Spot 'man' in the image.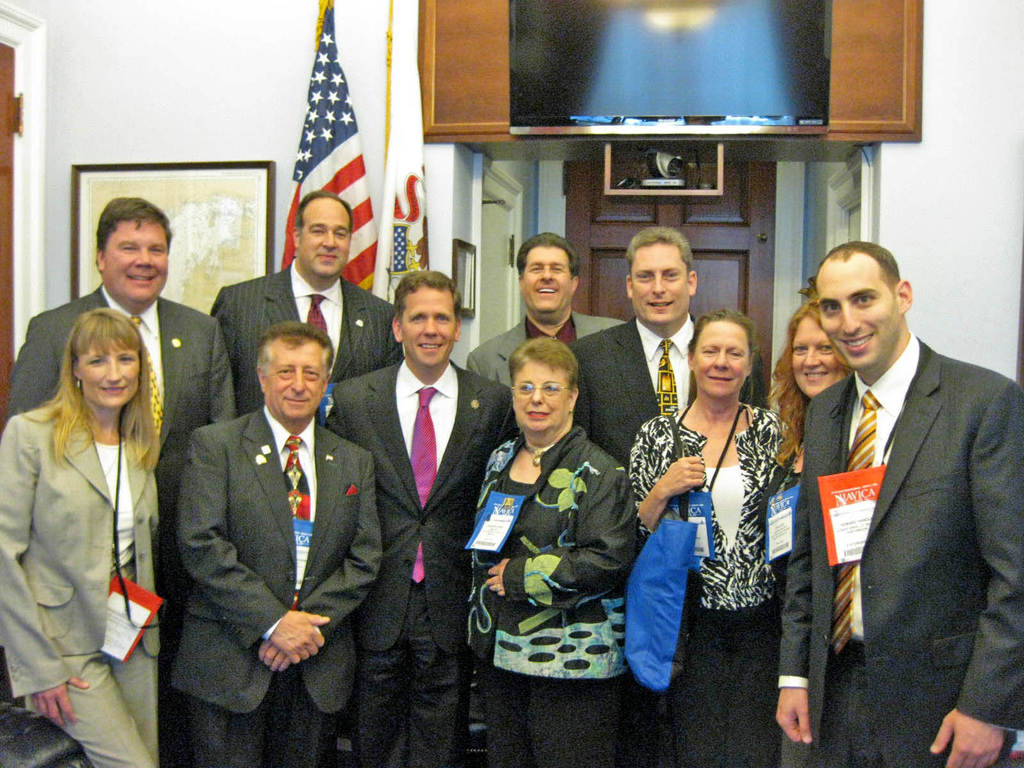
'man' found at <bbox>209, 188, 403, 414</bbox>.
